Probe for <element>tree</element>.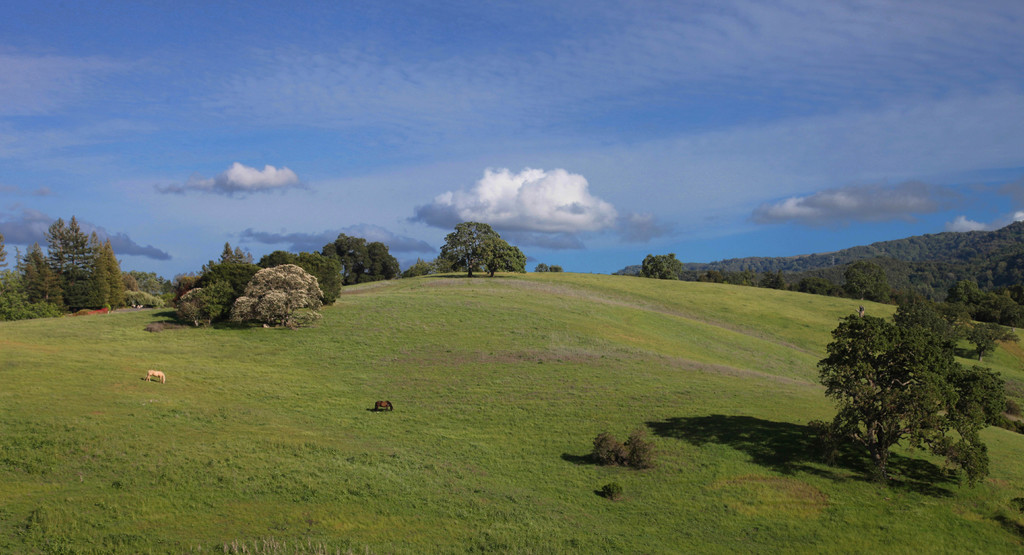
Probe result: select_region(640, 252, 685, 281).
